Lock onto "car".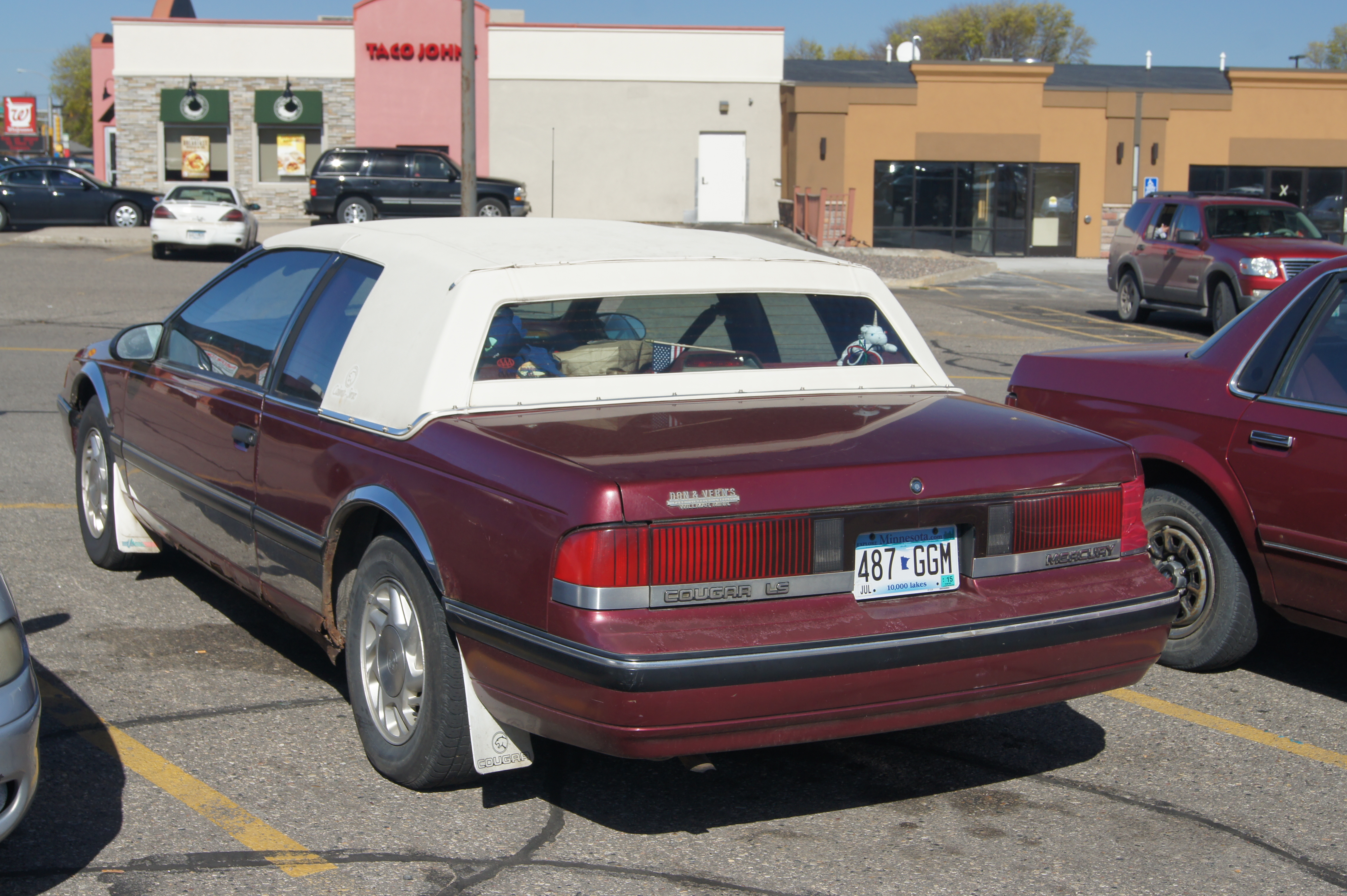
Locked: (88, 43, 156, 65).
